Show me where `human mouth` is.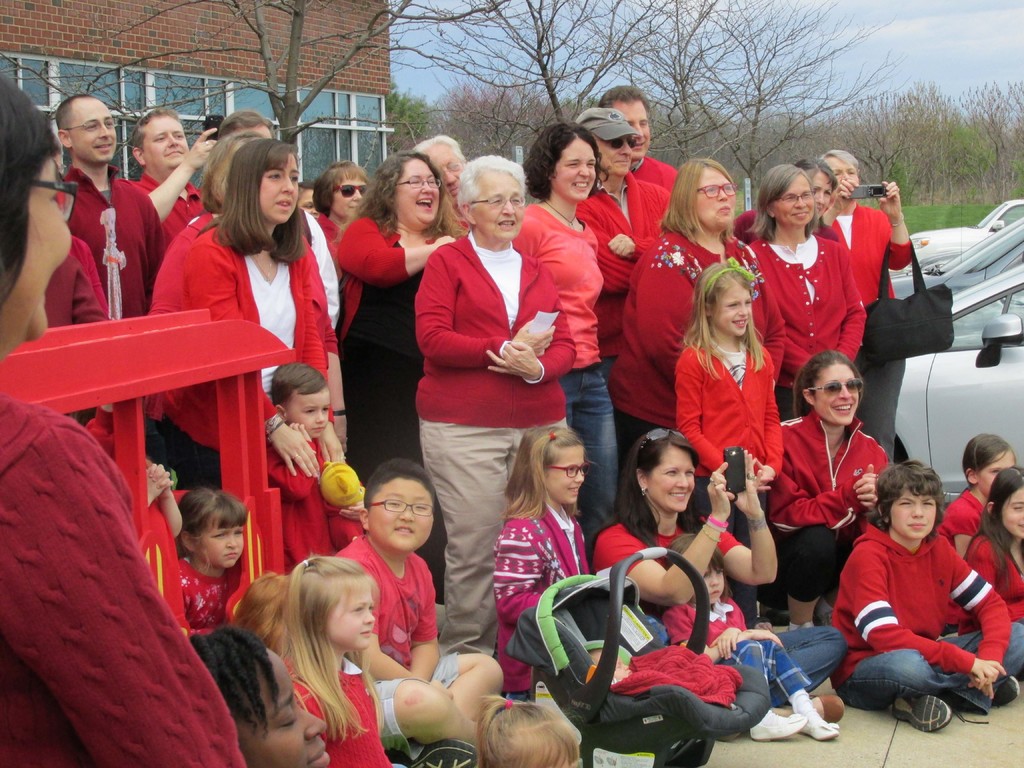
`human mouth` is at locate(906, 520, 929, 531).
